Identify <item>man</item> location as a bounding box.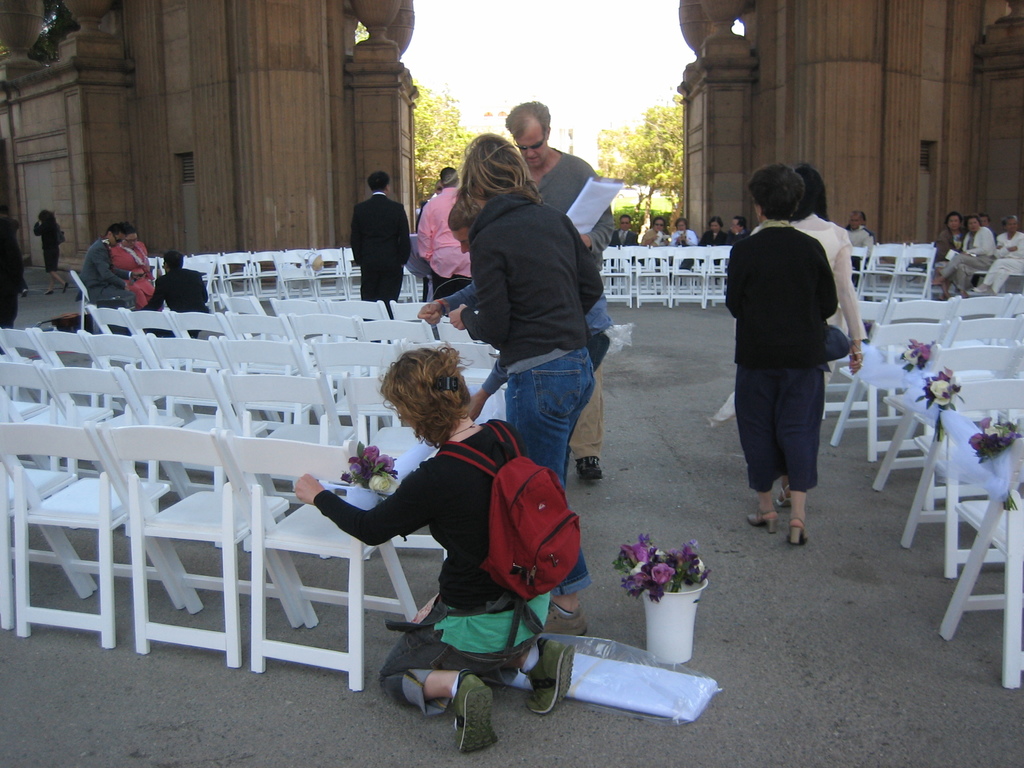
[507, 95, 616, 478].
